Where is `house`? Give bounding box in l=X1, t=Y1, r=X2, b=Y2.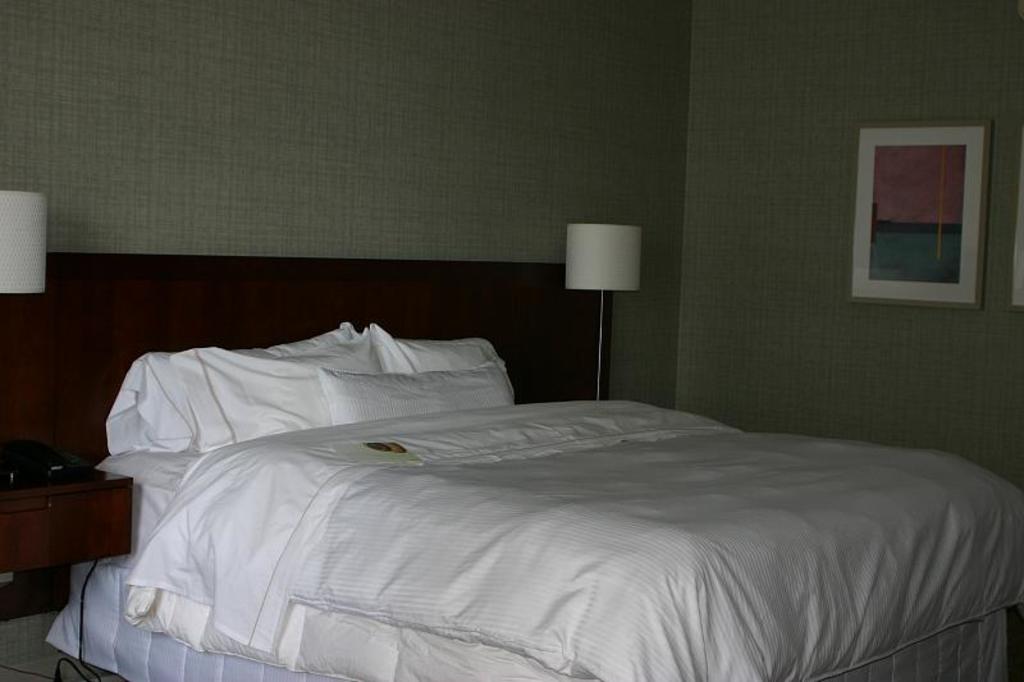
l=0, t=0, r=1023, b=677.
